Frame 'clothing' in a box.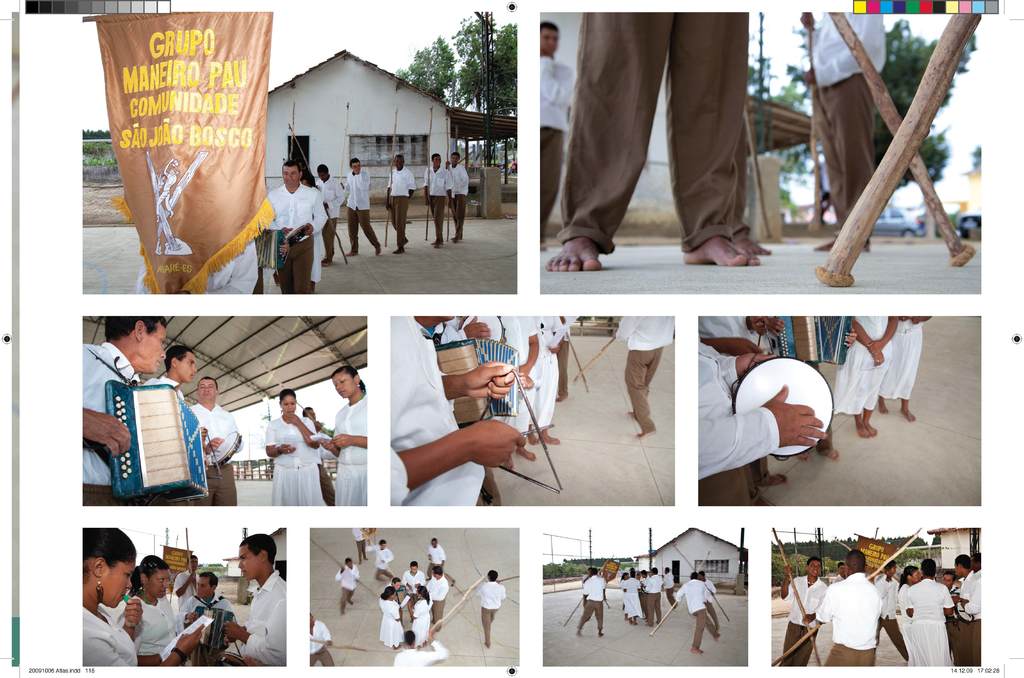
detection(116, 593, 198, 667).
